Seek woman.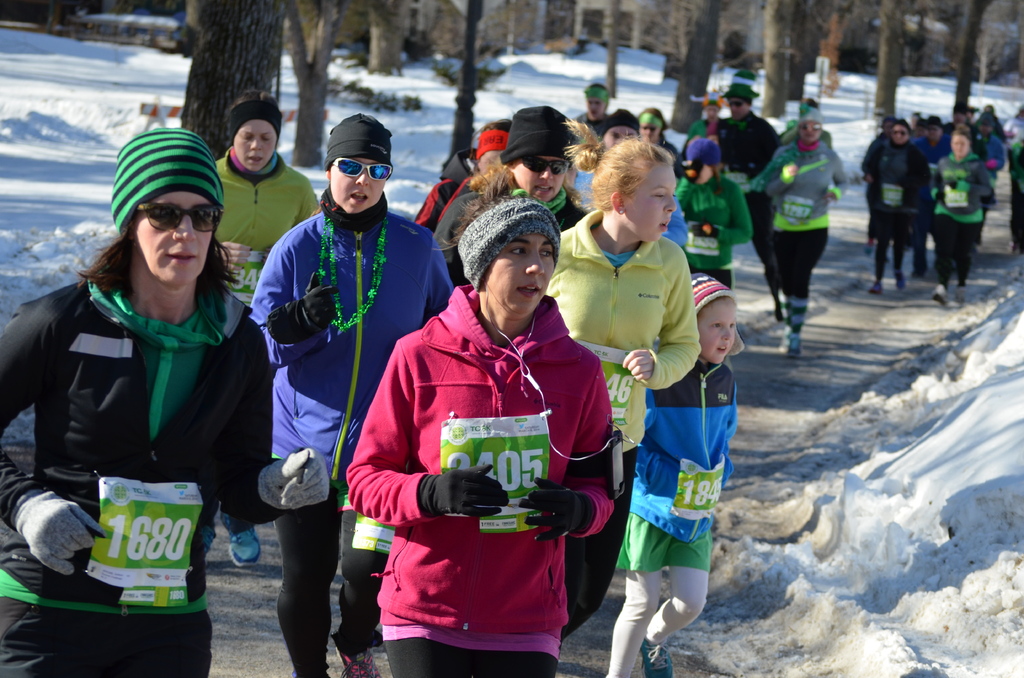
{"x1": 435, "y1": 122, "x2": 516, "y2": 281}.
